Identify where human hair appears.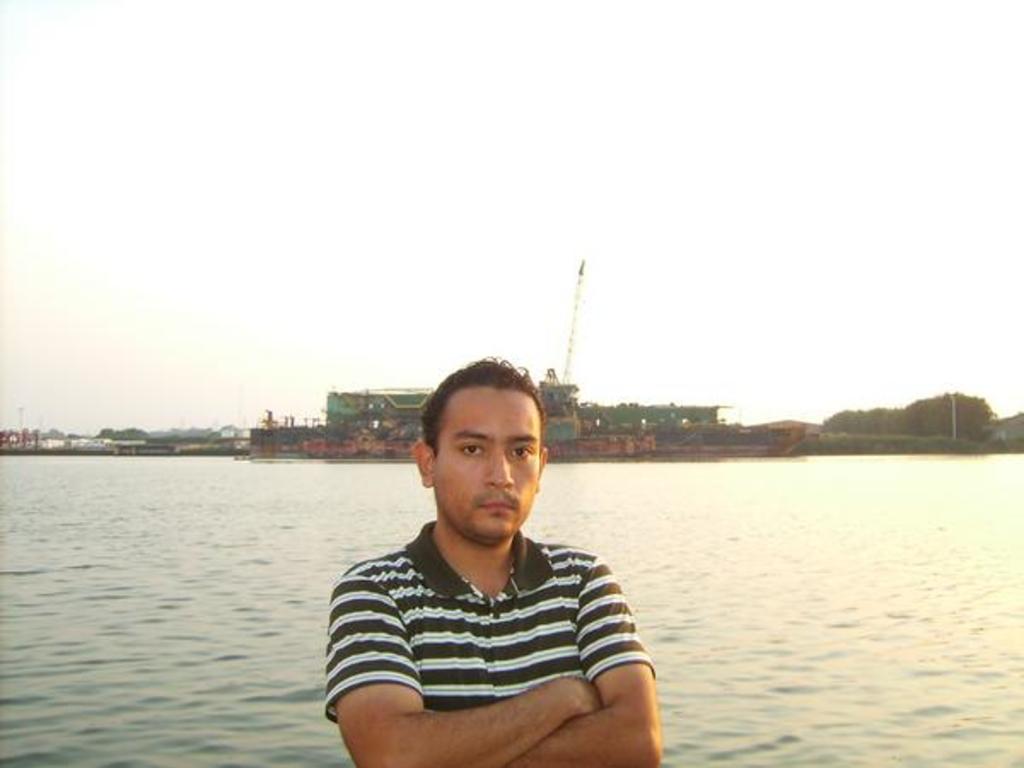
Appears at <region>415, 348, 550, 457</region>.
